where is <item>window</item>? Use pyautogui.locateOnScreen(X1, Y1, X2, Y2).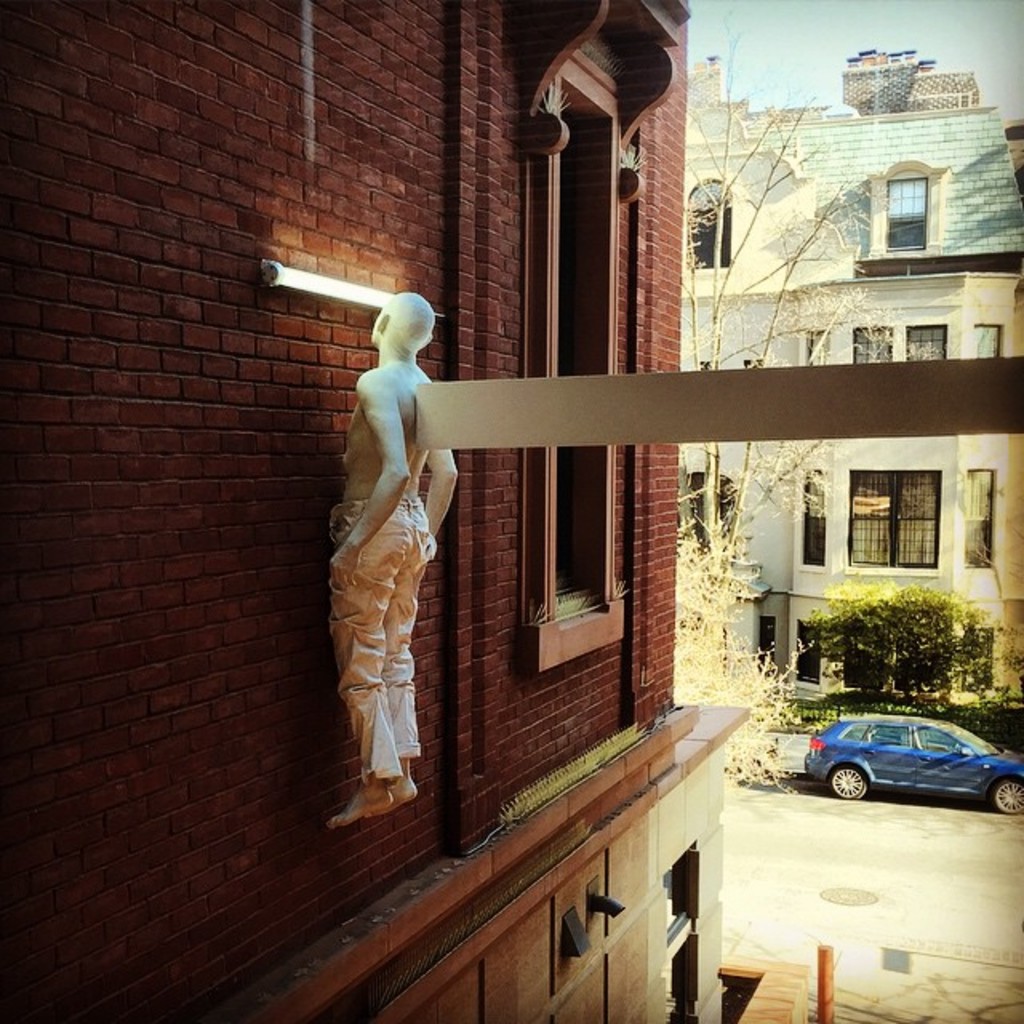
pyautogui.locateOnScreen(957, 469, 990, 573).
